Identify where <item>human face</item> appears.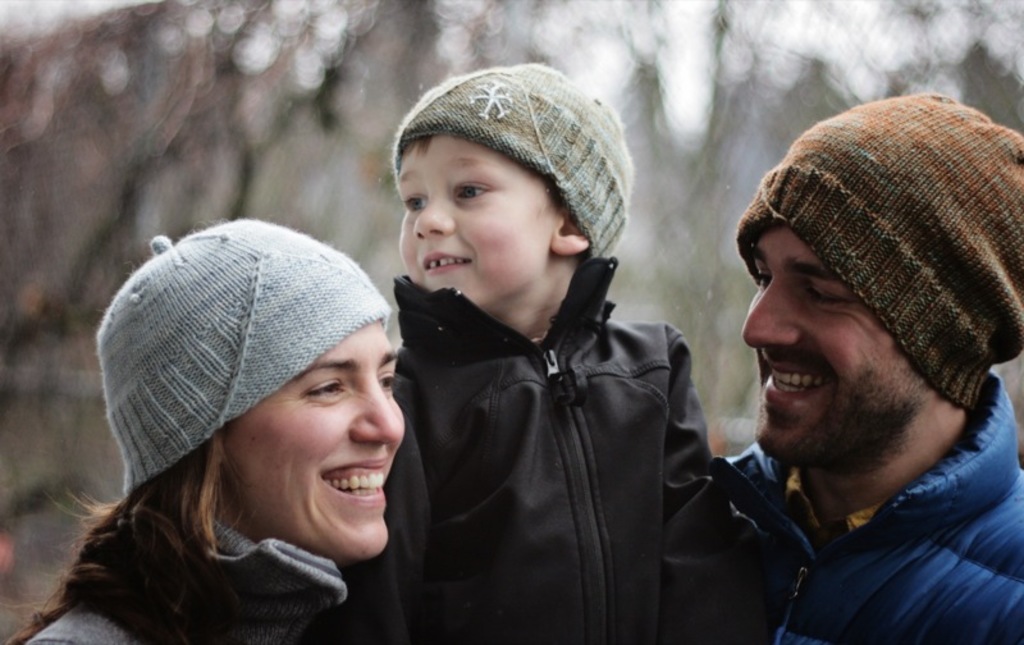
Appears at (401, 138, 554, 310).
